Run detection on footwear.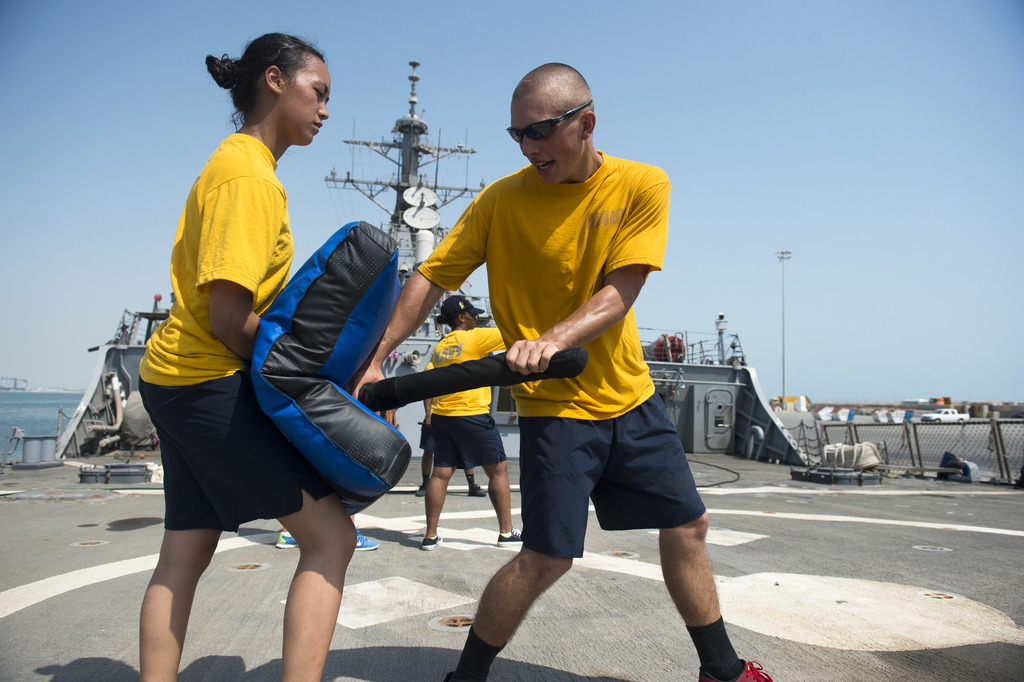
Result: region(493, 526, 522, 546).
